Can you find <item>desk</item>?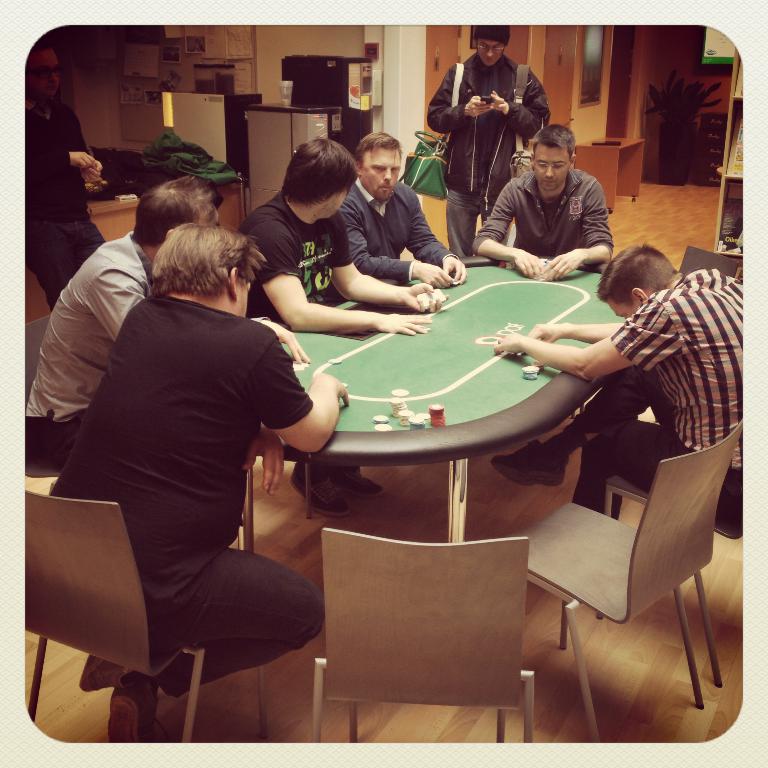
Yes, bounding box: 275,258,650,608.
